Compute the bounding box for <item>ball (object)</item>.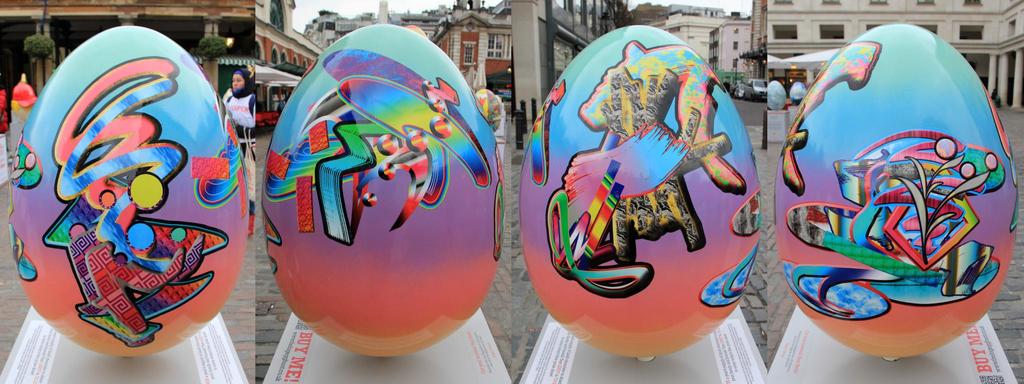
region(770, 19, 1023, 355).
